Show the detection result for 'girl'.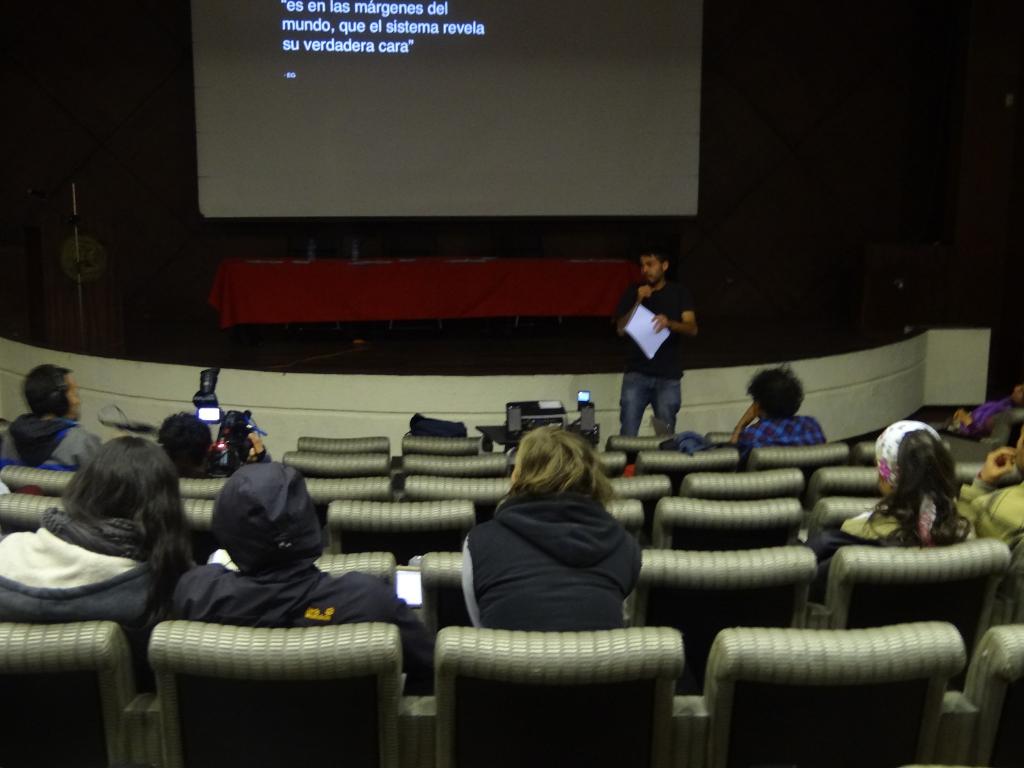
x1=0 y1=434 x2=185 y2=677.
